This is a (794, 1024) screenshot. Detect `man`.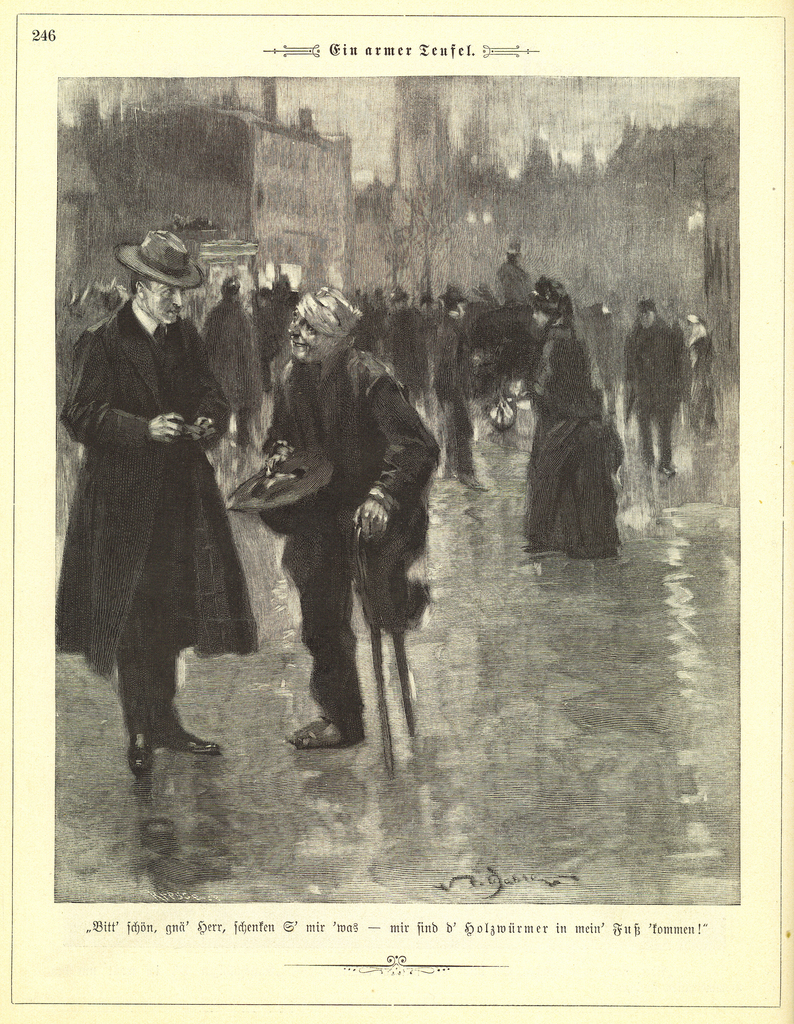
264:285:441:750.
